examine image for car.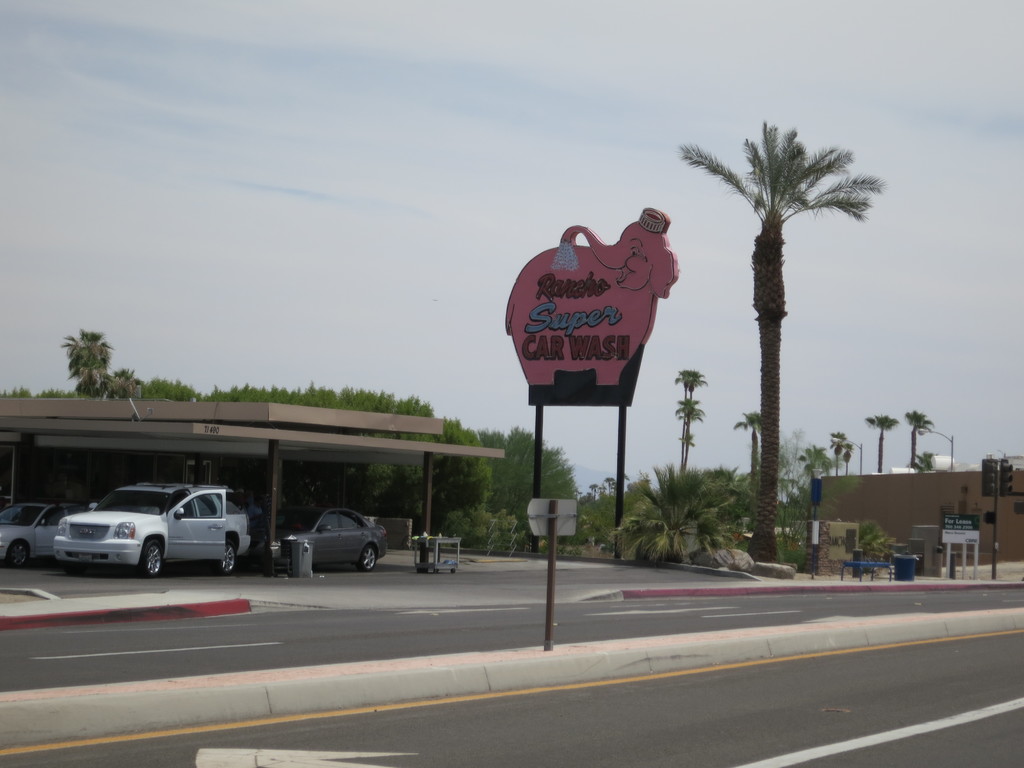
Examination result: x1=0 y1=500 x2=89 y2=572.
